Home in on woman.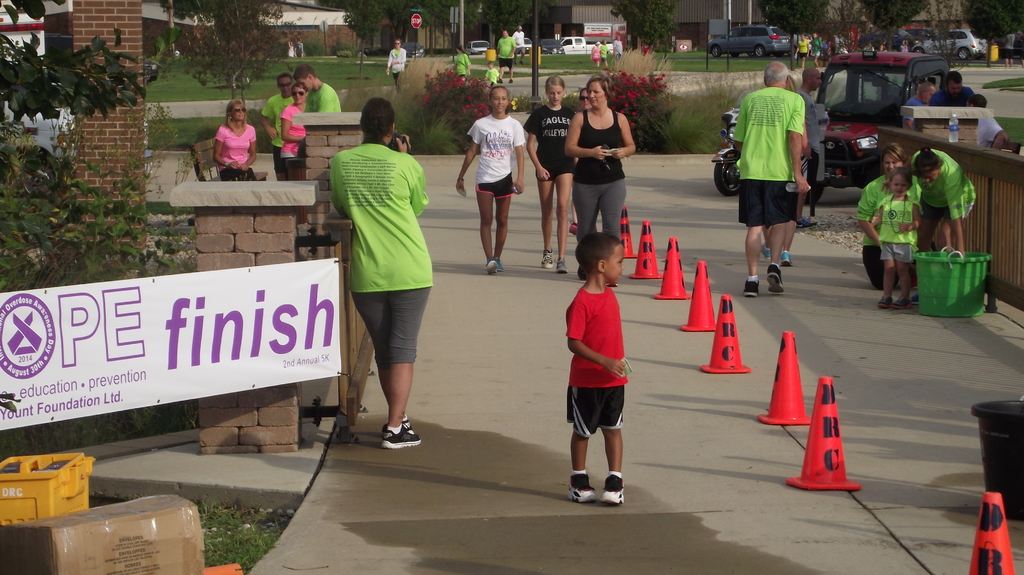
Homed in at (left=211, top=98, right=258, bottom=182).
